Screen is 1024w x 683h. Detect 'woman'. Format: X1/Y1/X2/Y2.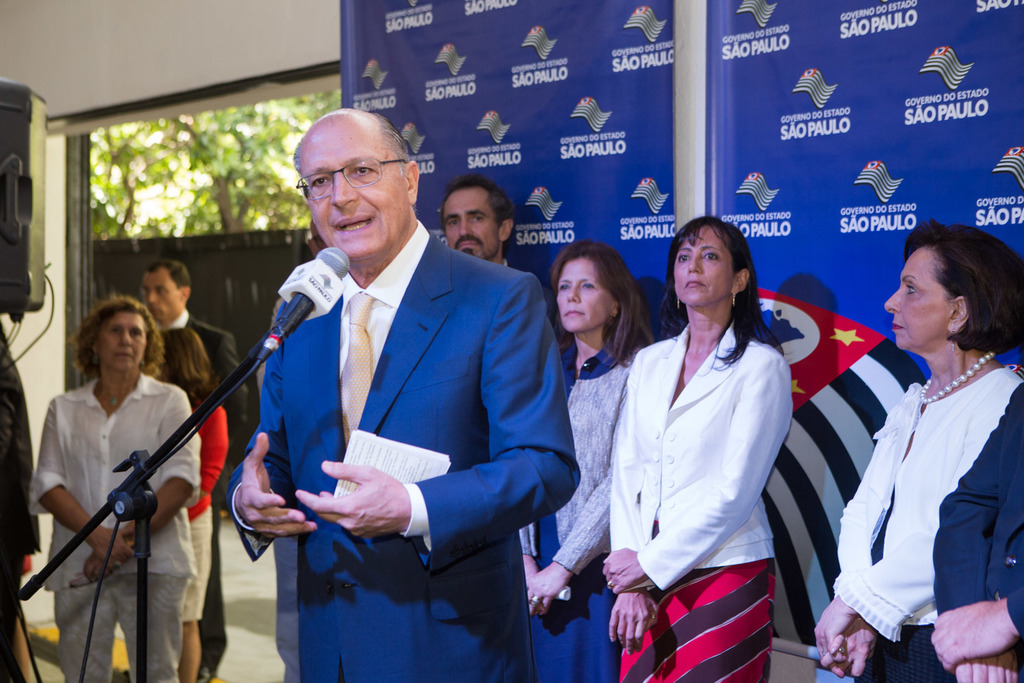
812/219/1023/682.
